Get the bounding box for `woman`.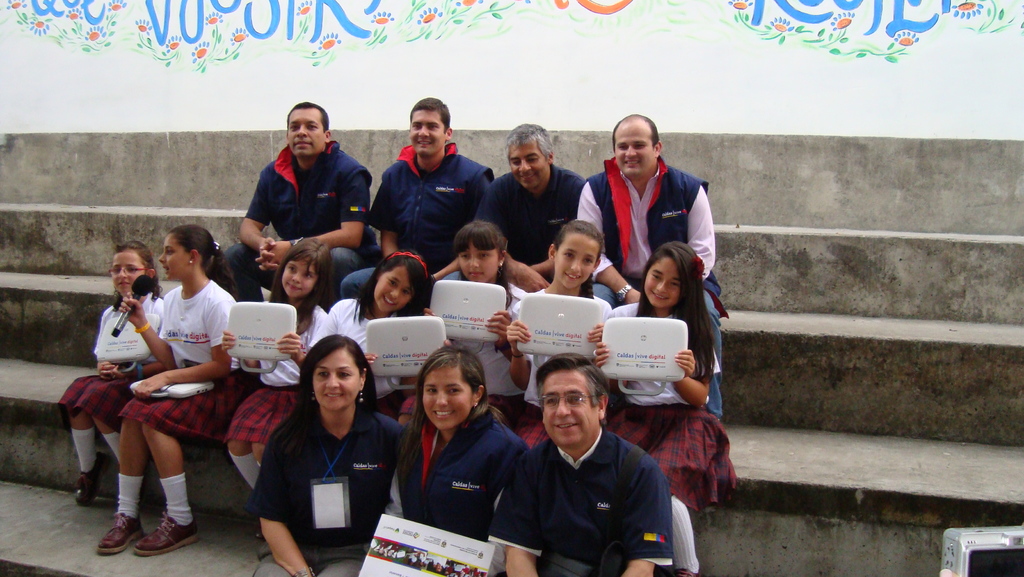
left=235, top=326, right=391, bottom=569.
